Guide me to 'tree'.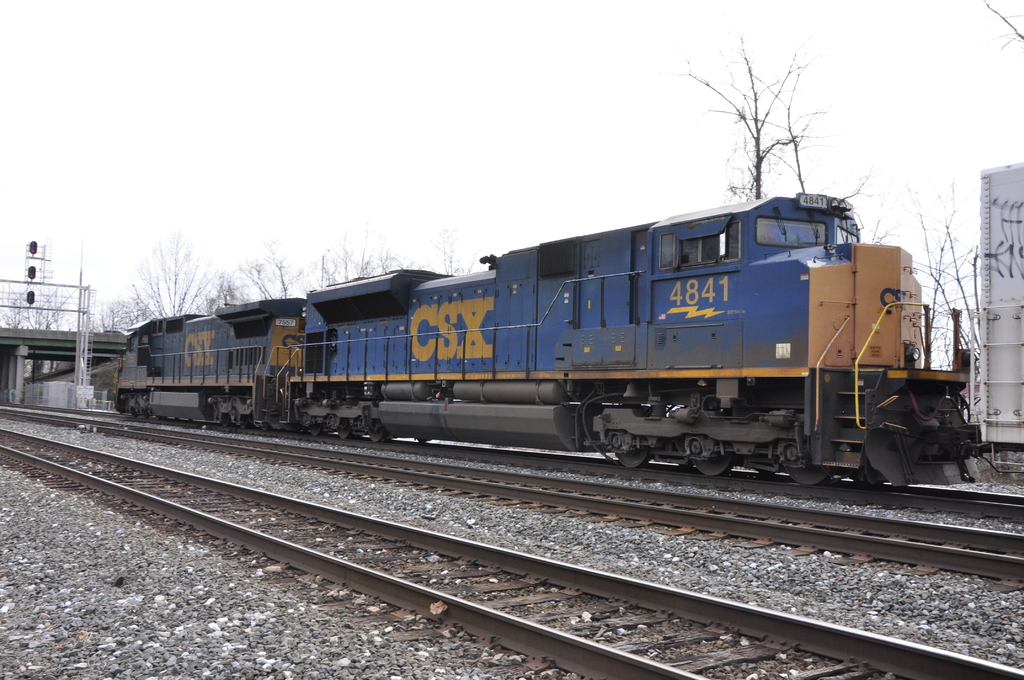
Guidance: bbox(93, 229, 244, 330).
